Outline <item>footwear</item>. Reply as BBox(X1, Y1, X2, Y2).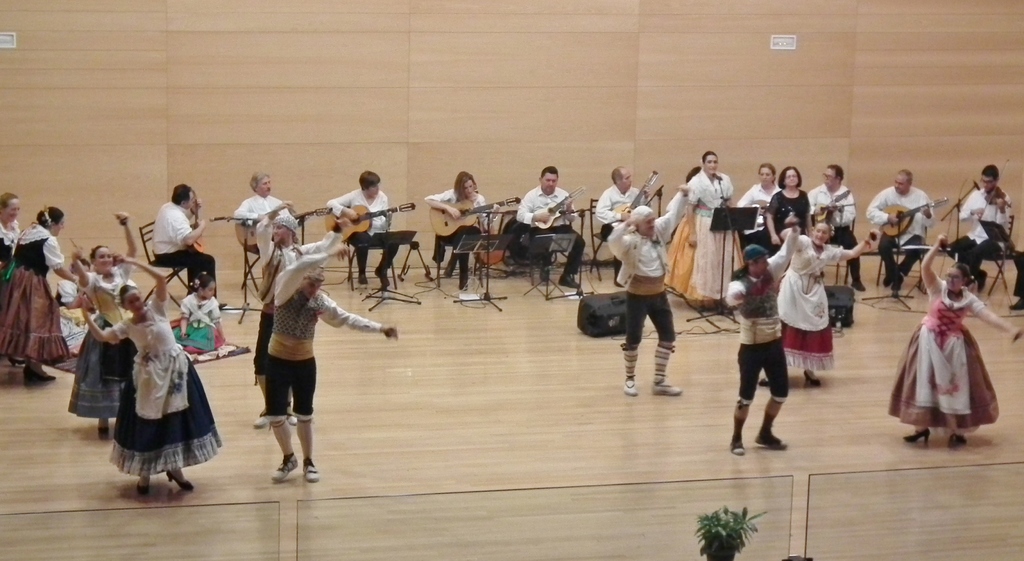
BBox(269, 454, 295, 480).
